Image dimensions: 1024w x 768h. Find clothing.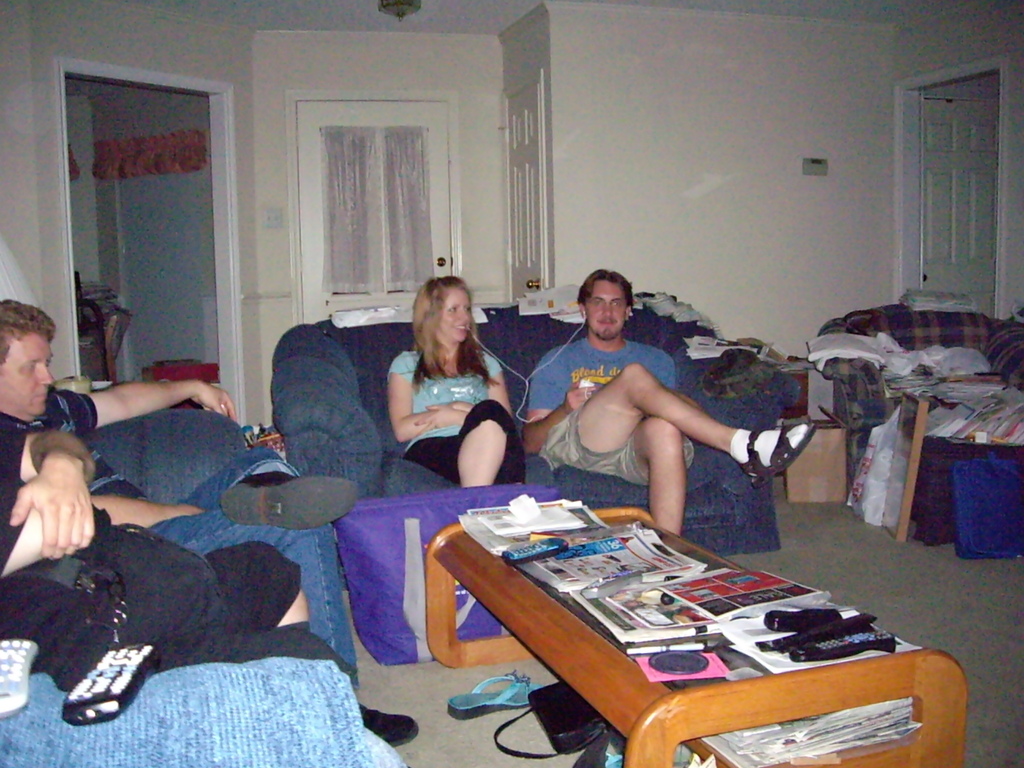
locate(511, 331, 699, 484).
